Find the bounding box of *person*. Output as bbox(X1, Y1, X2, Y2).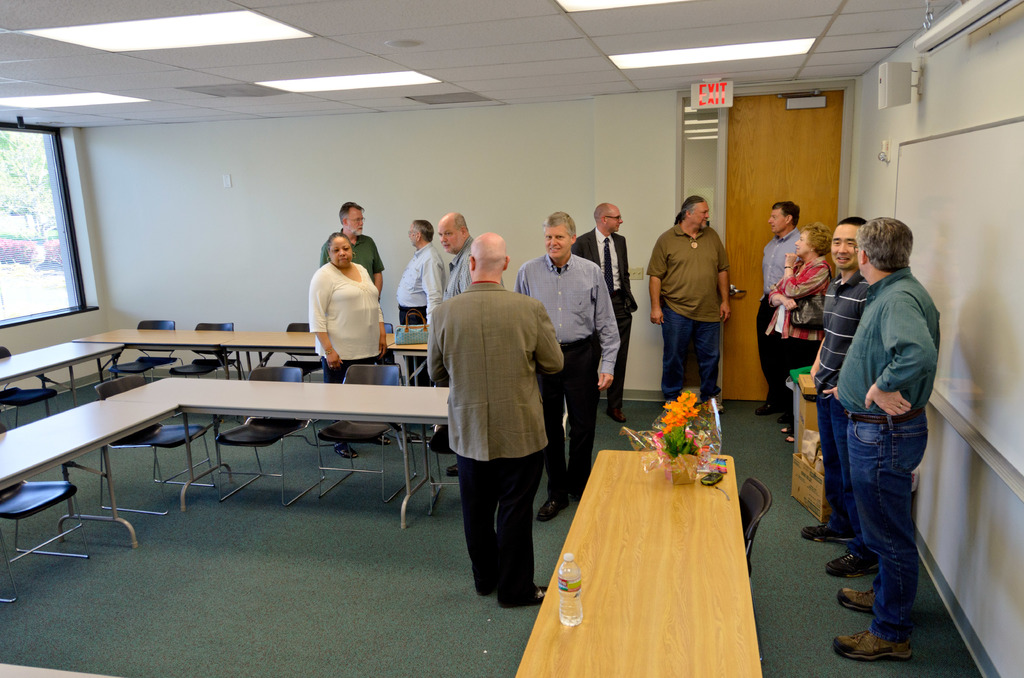
bbox(515, 214, 624, 523).
